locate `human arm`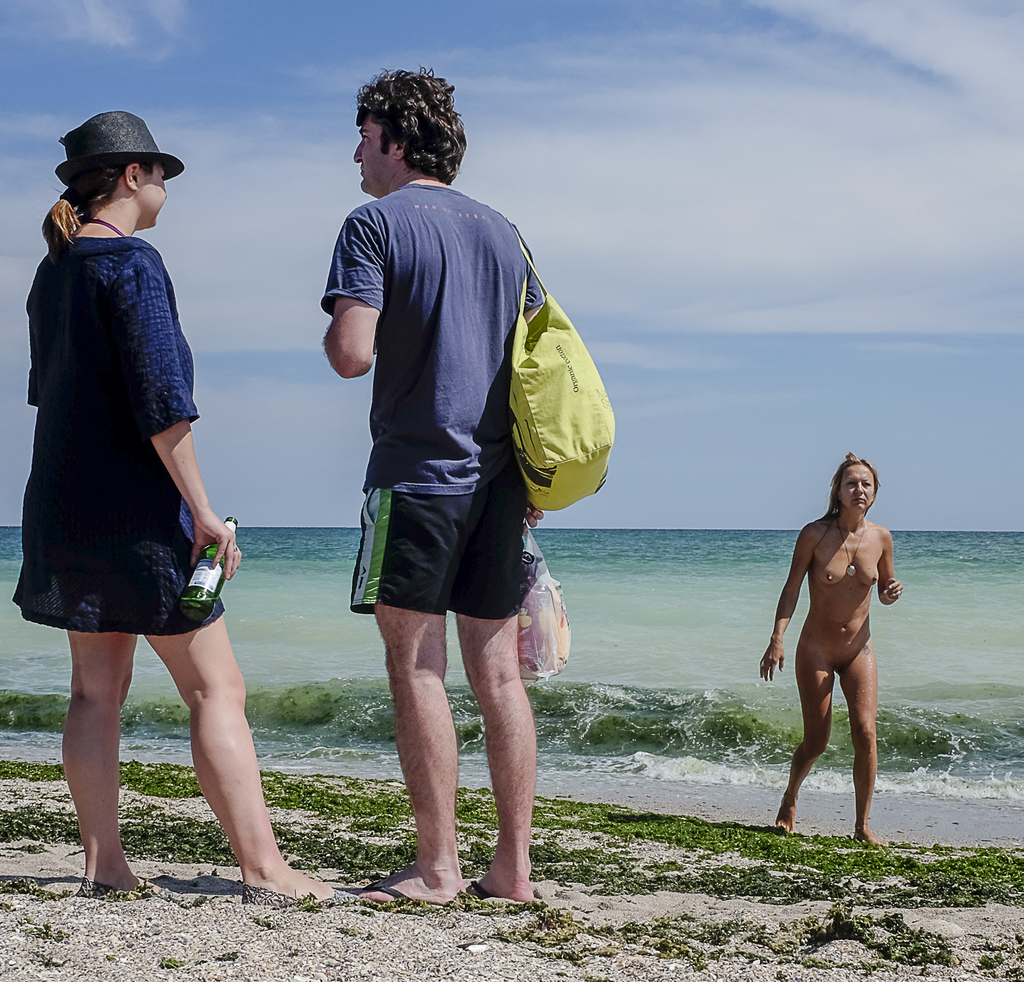
<region>319, 209, 396, 376</region>
